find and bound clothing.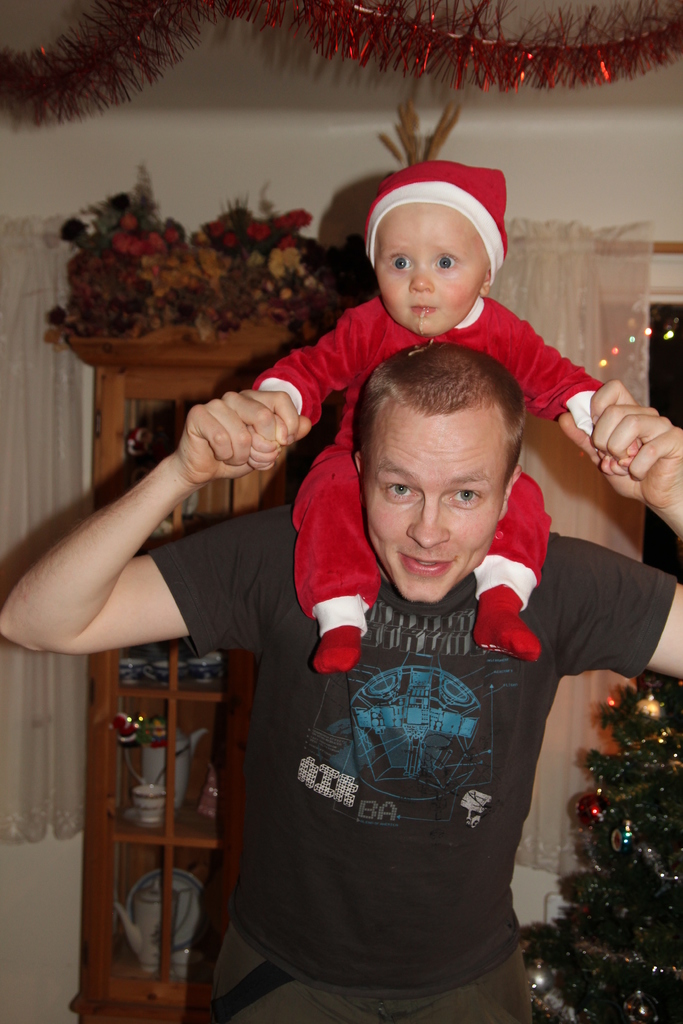
Bound: bbox=[251, 295, 608, 666].
